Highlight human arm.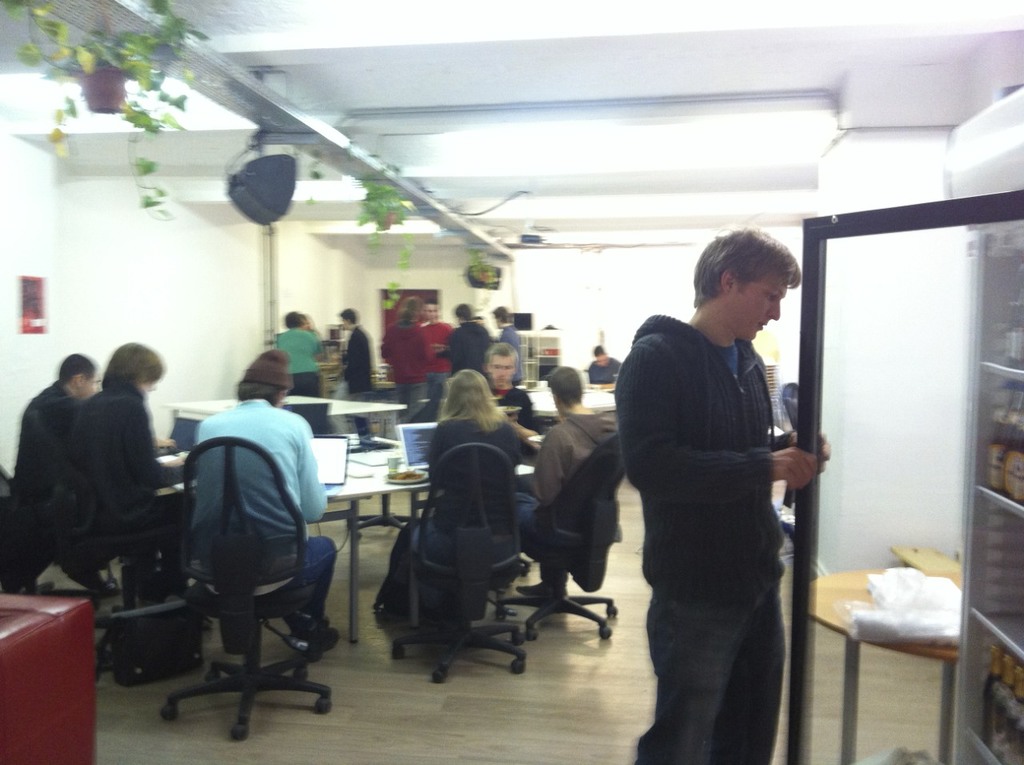
Highlighted region: 343, 337, 365, 373.
